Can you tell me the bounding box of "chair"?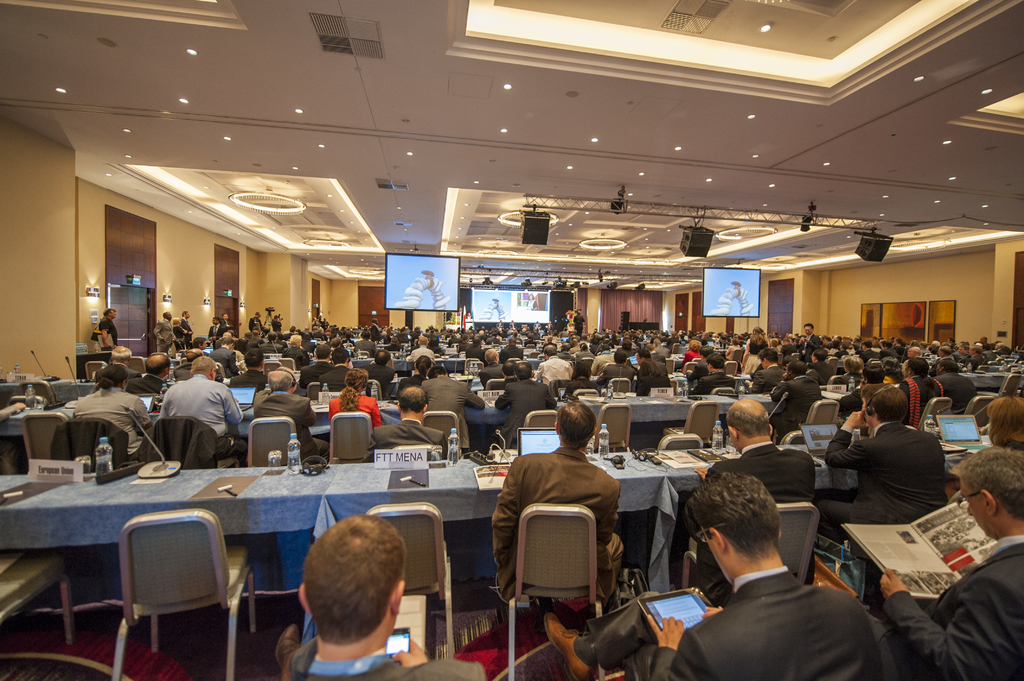
box=[85, 363, 111, 382].
